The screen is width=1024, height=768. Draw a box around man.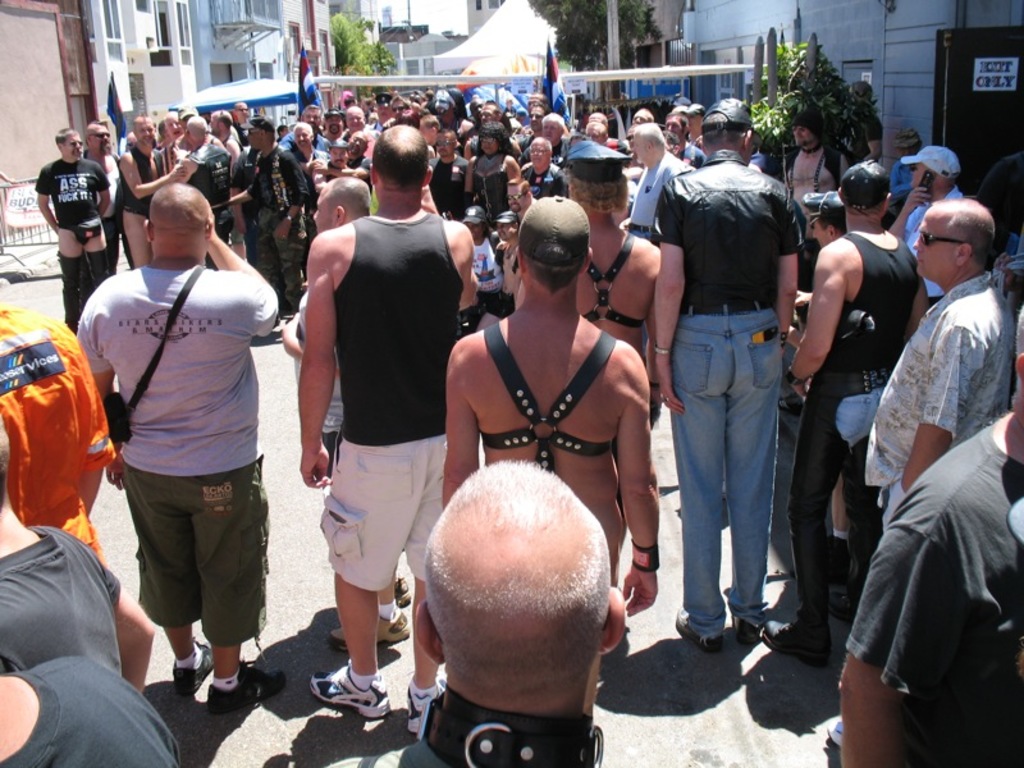
{"left": 689, "top": 104, "right": 705, "bottom": 134}.
